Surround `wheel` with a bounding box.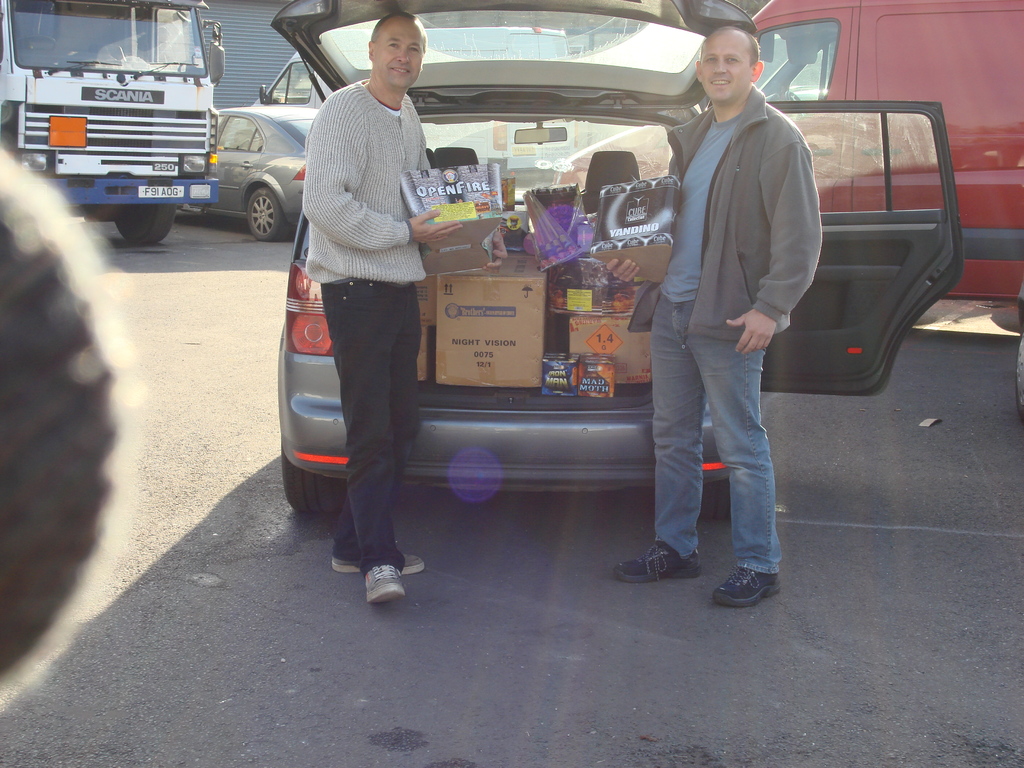
(left=244, top=186, right=295, bottom=246).
